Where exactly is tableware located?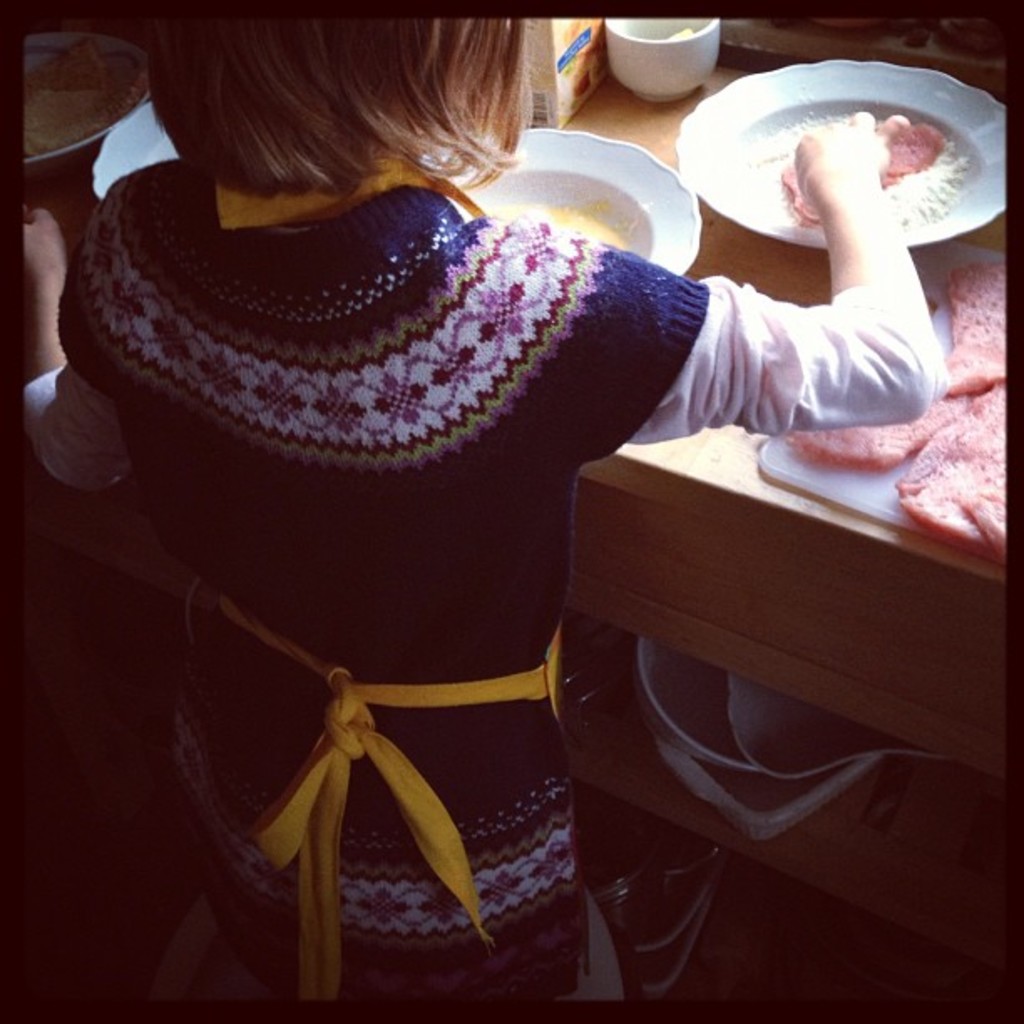
Its bounding box is rect(443, 119, 714, 271).
